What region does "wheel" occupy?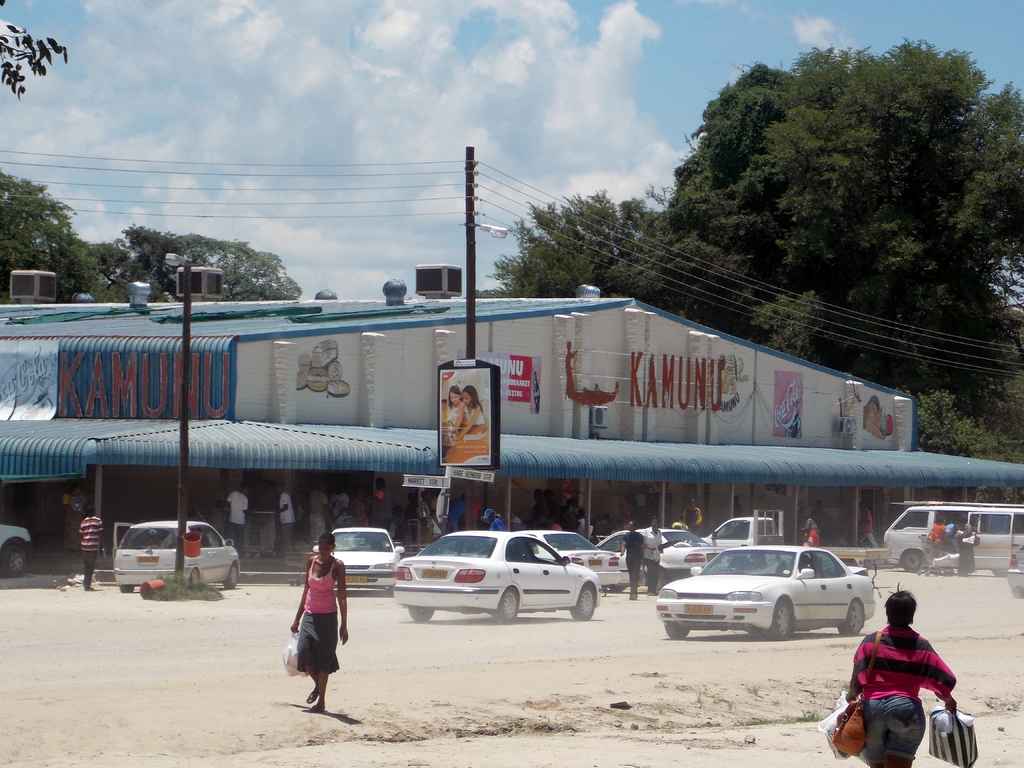
0 543 24 577.
